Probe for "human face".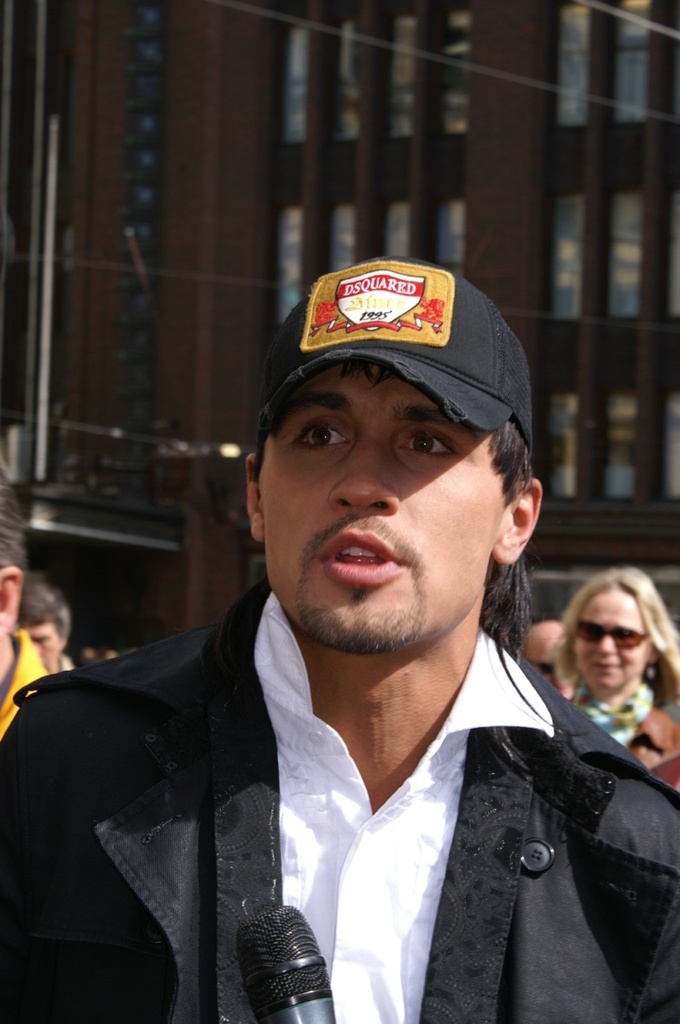
Probe result: [left=572, top=593, right=654, bottom=692].
